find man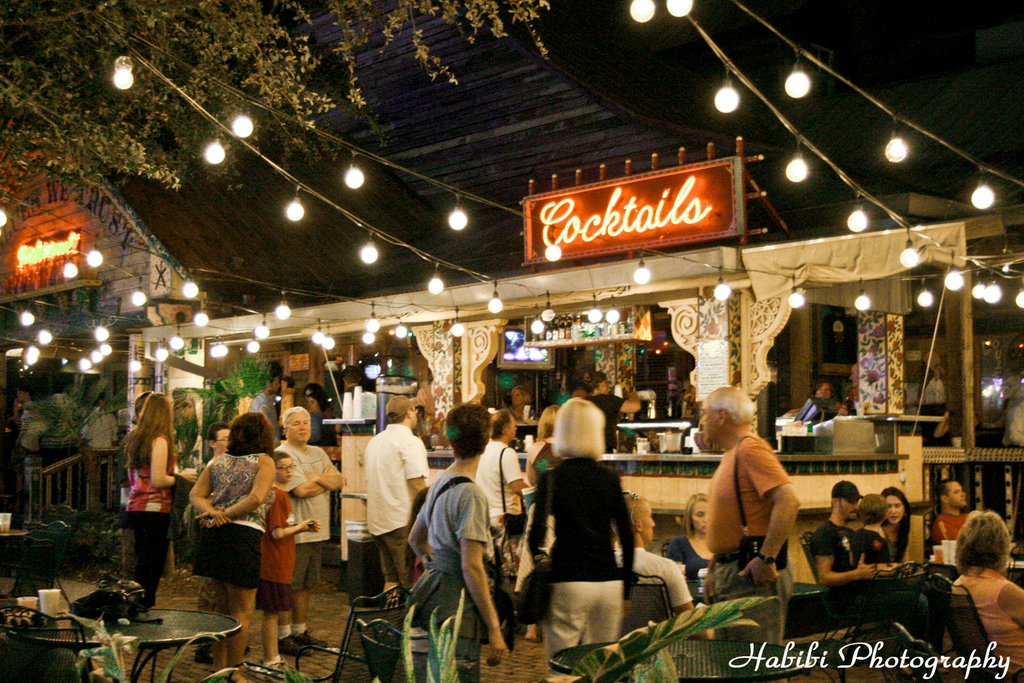
(927, 478, 1023, 552)
